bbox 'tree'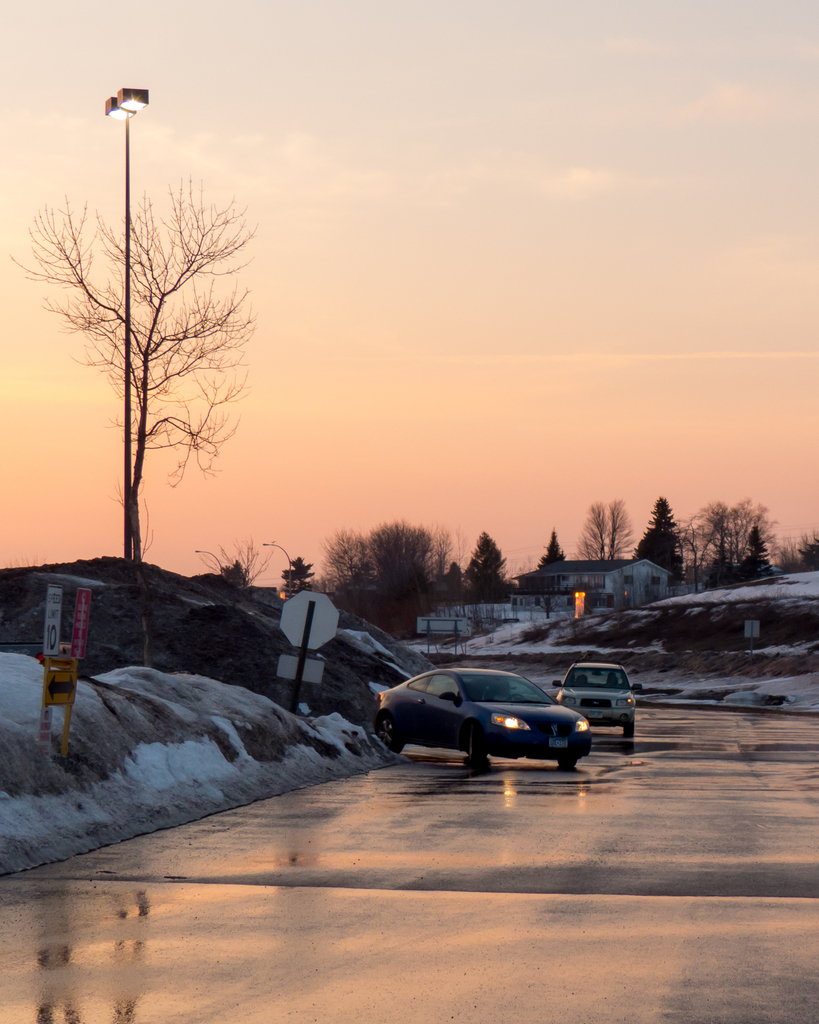
[574, 500, 635, 563]
